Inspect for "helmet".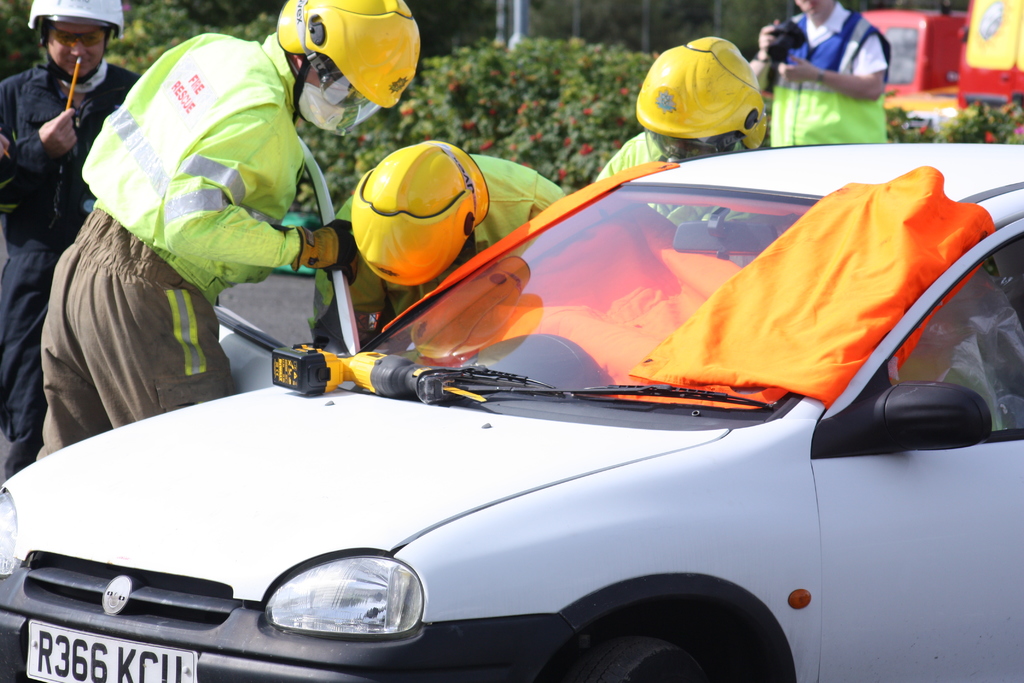
Inspection: [x1=643, y1=36, x2=769, y2=144].
